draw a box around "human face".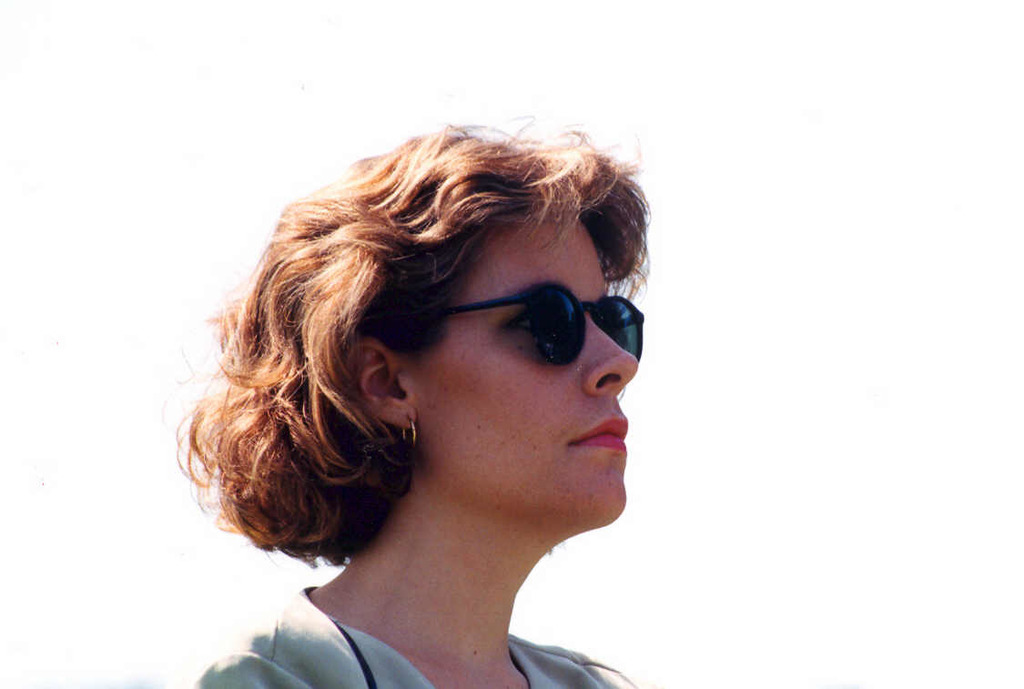
{"x1": 419, "y1": 220, "x2": 638, "y2": 527}.
